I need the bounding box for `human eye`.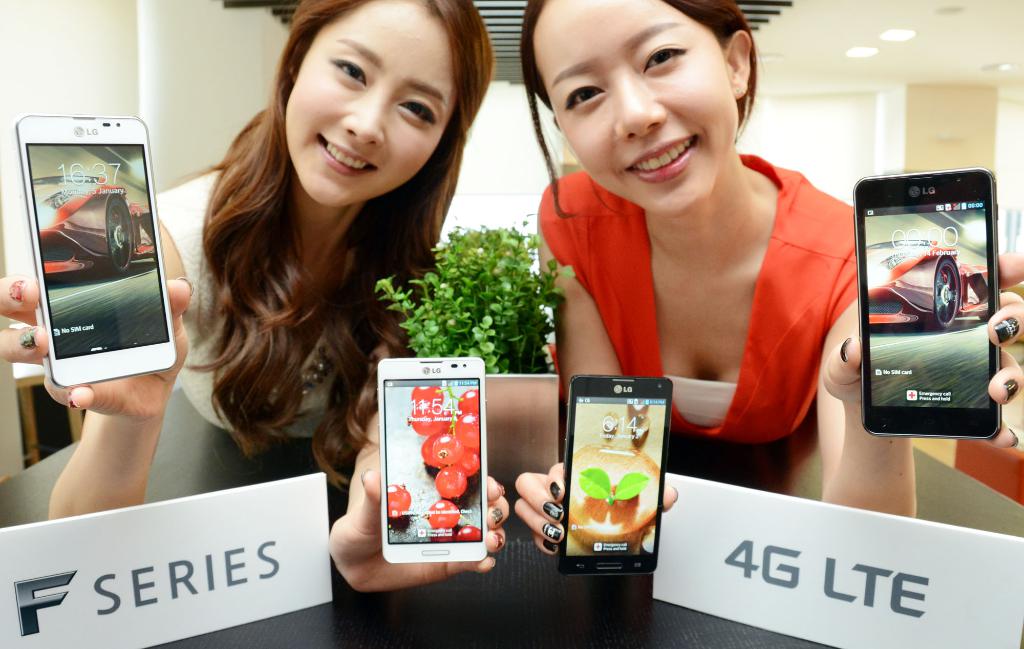
Here it is: l=330, t=58, r=366, b=89.
